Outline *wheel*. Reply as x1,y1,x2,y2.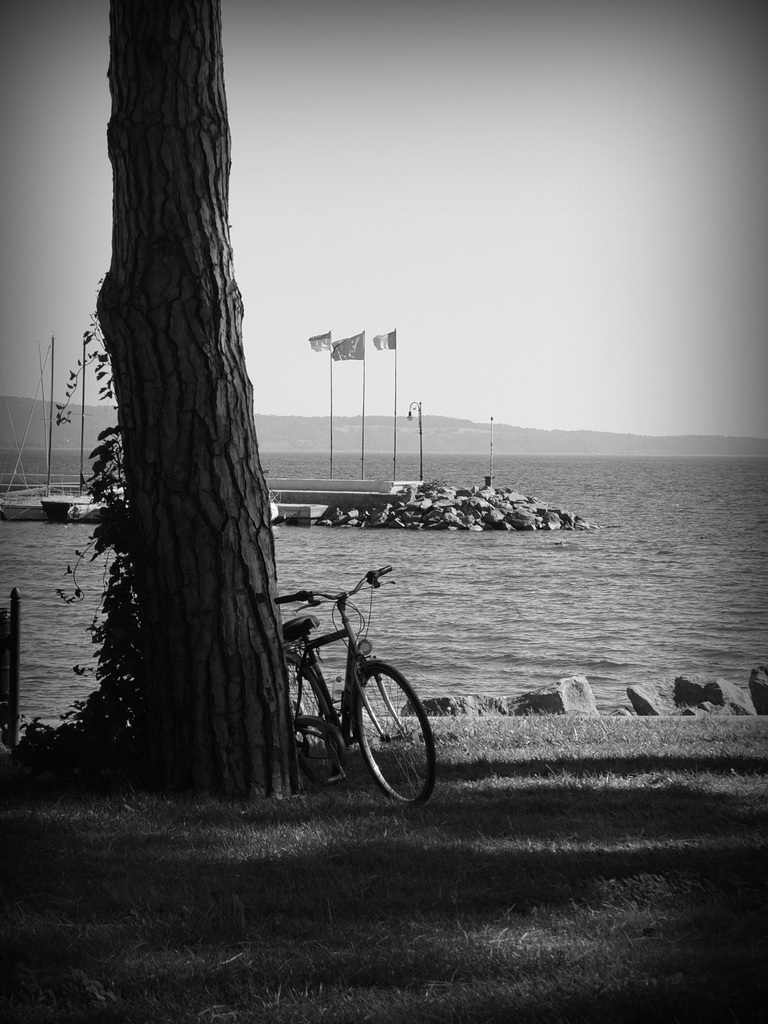
288,652,340,786.
